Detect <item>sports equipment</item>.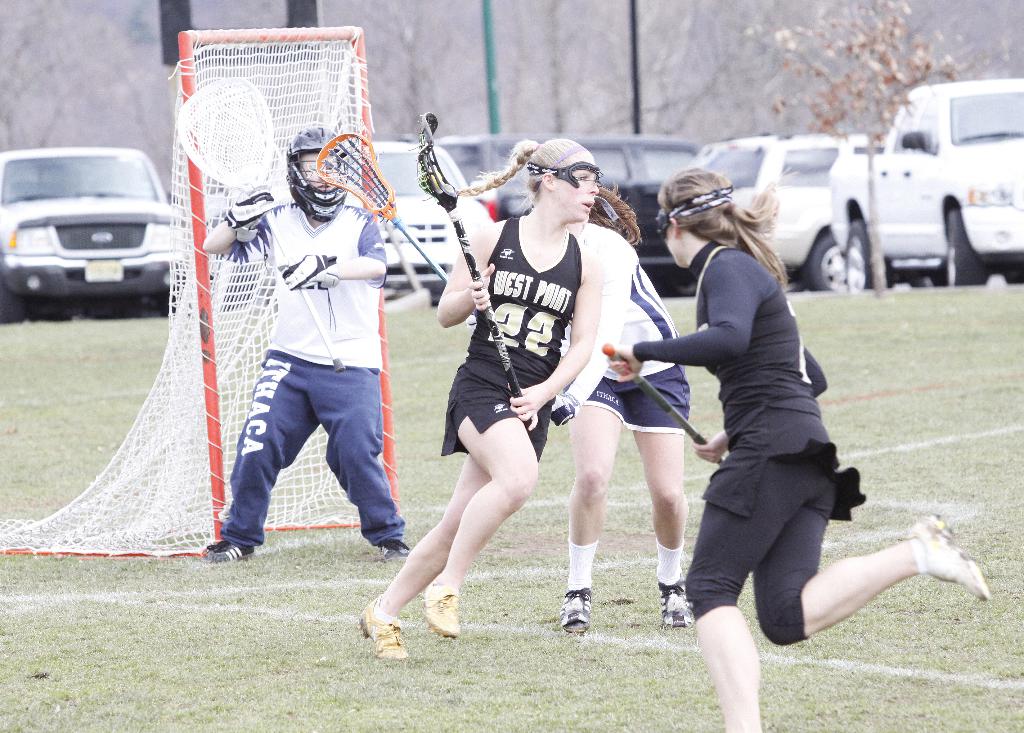
Detected at <region>661, 581, 698, 631</region>.
